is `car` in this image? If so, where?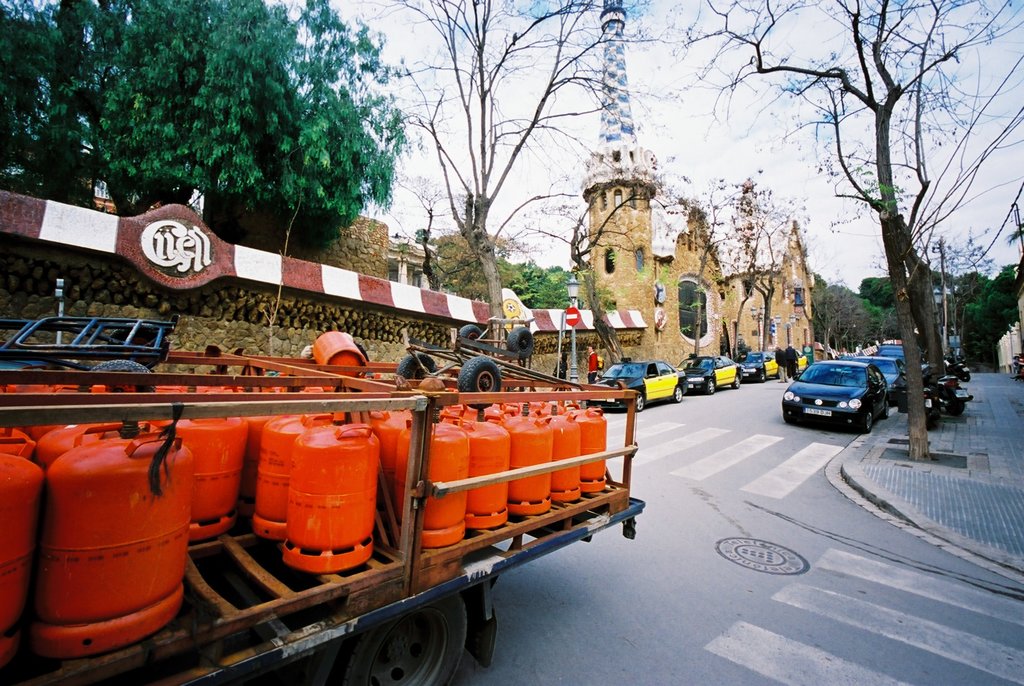
Yes, at <box>778,356,897,436</box>.
